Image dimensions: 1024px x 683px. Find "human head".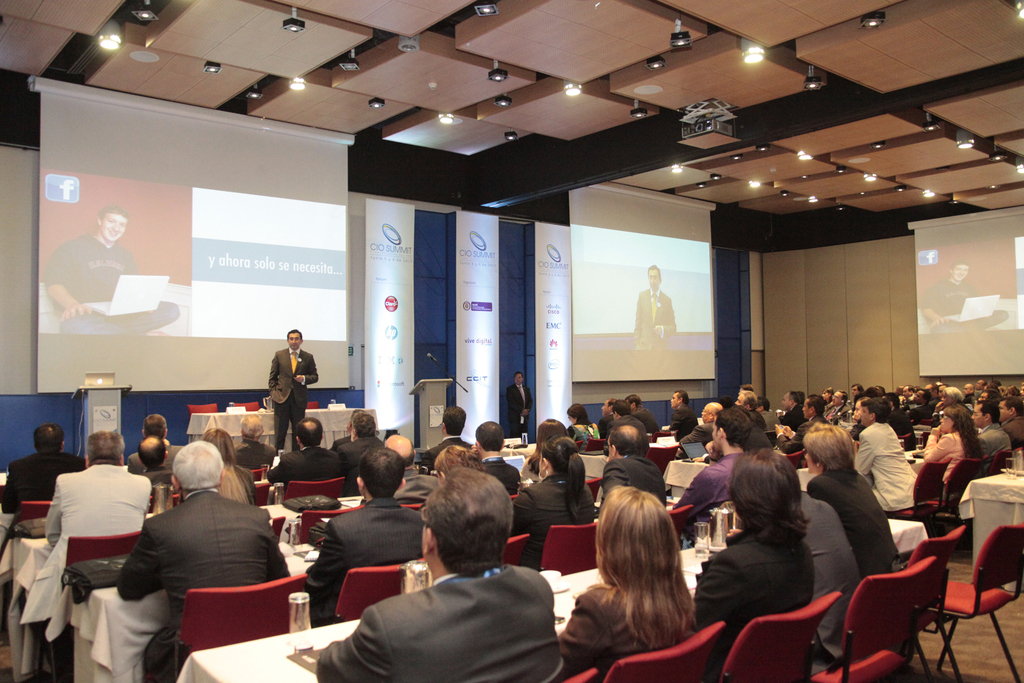
431 443 479 484.
